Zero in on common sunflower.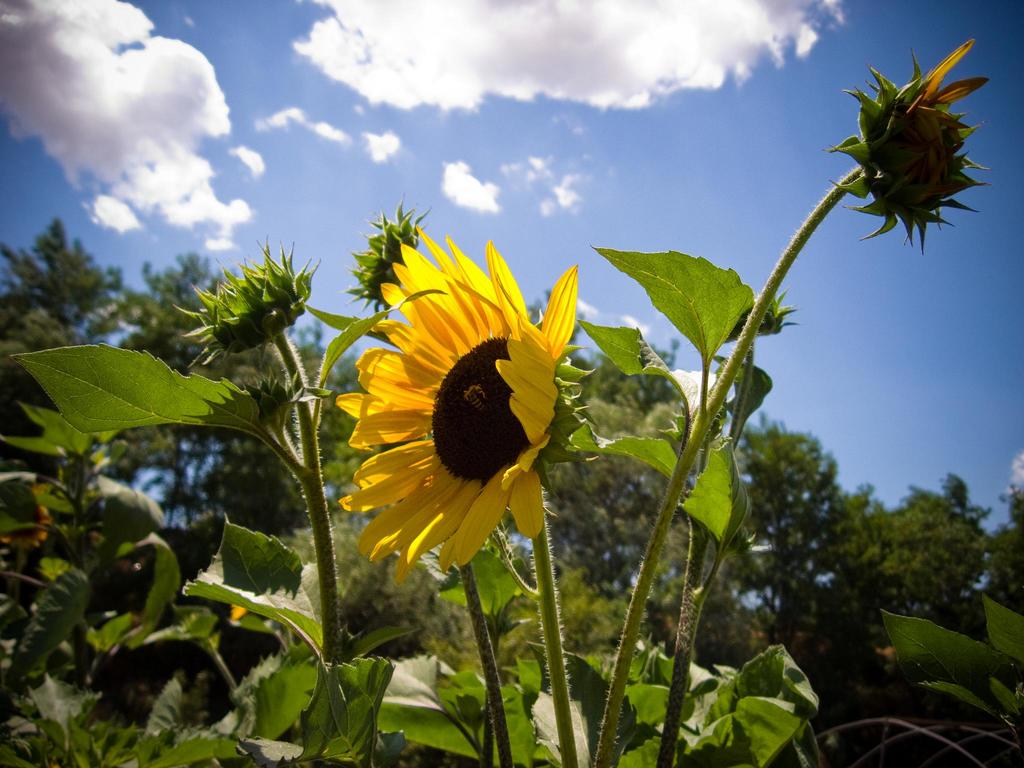
Zeroed in: (335,252,598,591).
